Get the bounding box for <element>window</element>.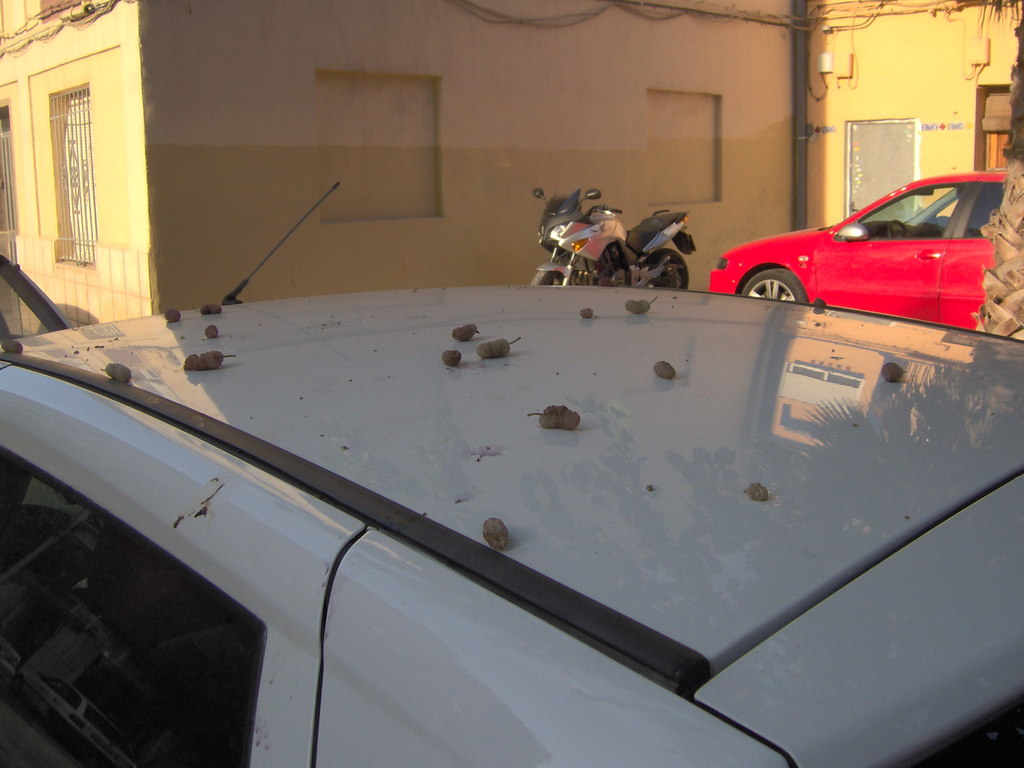
846,116,916,216.
